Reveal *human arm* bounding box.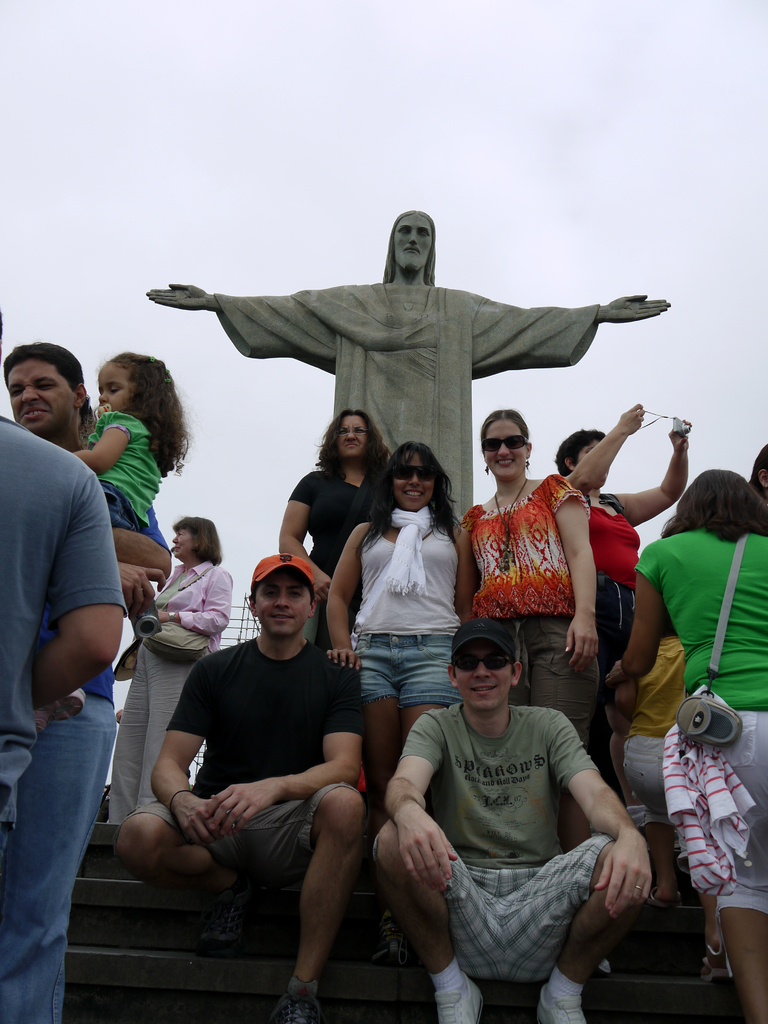
Revealed: rect(614, 536, 672, 688).
